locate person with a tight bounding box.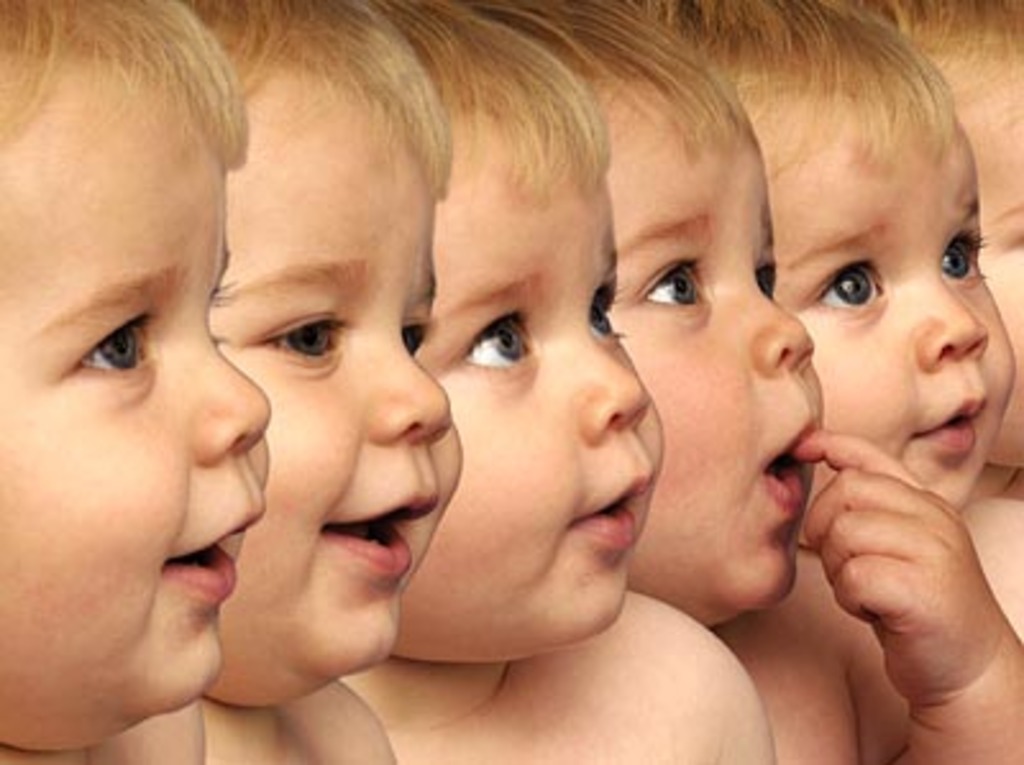
region(468, 0, 1021, 762).
